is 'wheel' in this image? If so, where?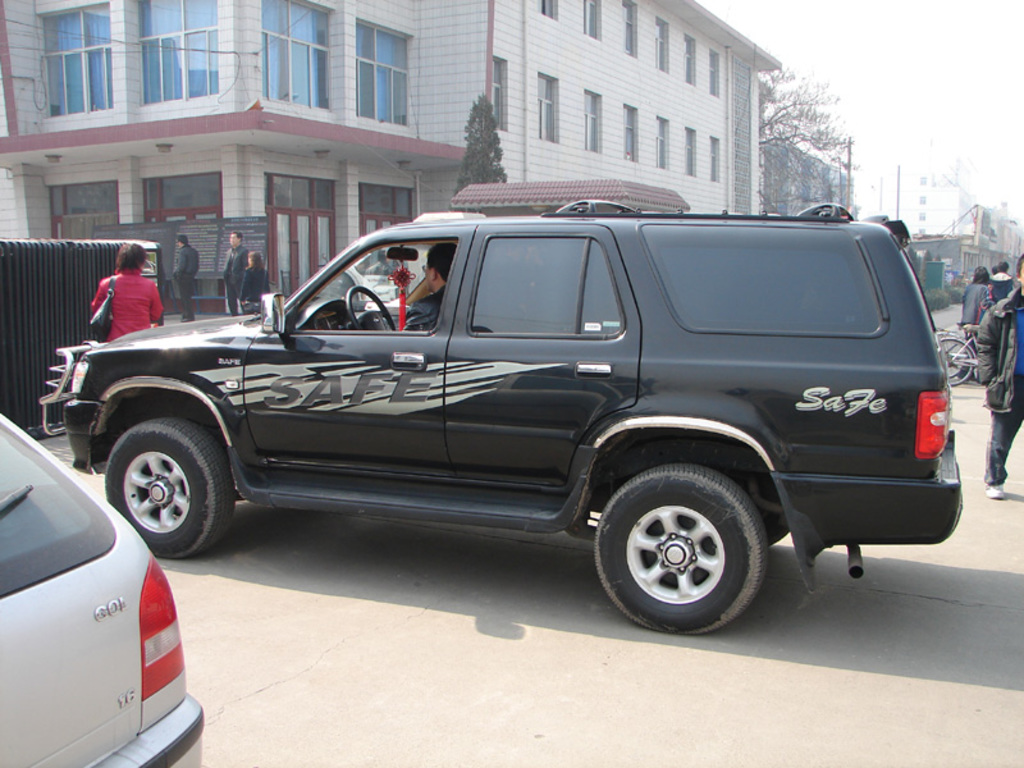
Yes, at detection(100, 407, 237, 562).
